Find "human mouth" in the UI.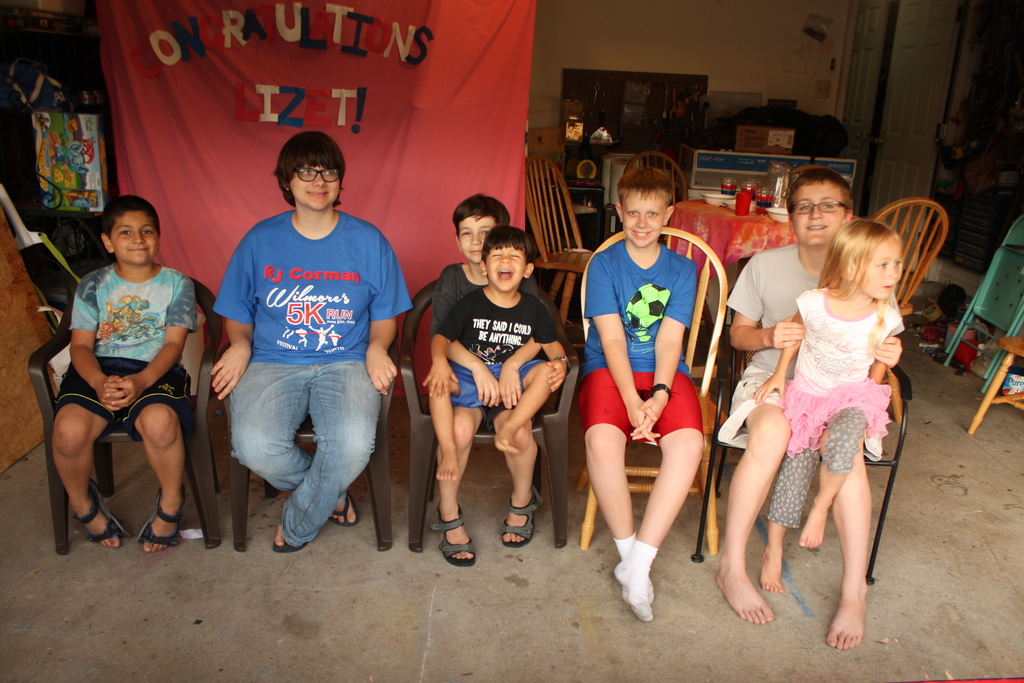
UI element at [499, 264, 513, 279].
